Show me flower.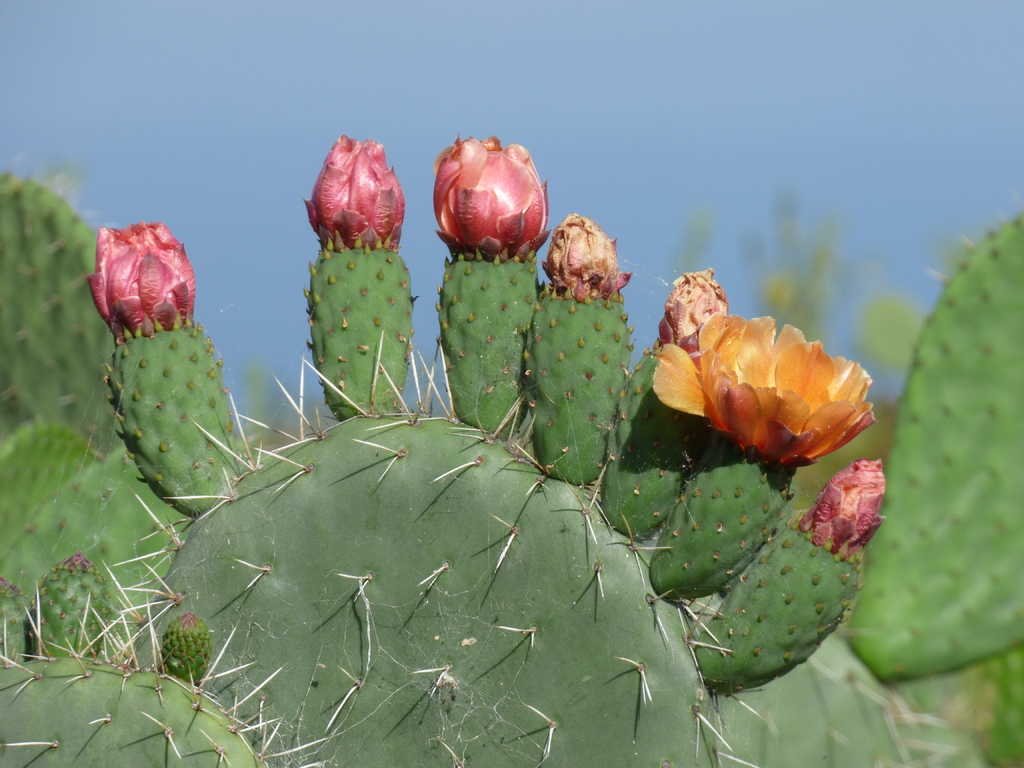
flower is here: [301,132,403,244].
